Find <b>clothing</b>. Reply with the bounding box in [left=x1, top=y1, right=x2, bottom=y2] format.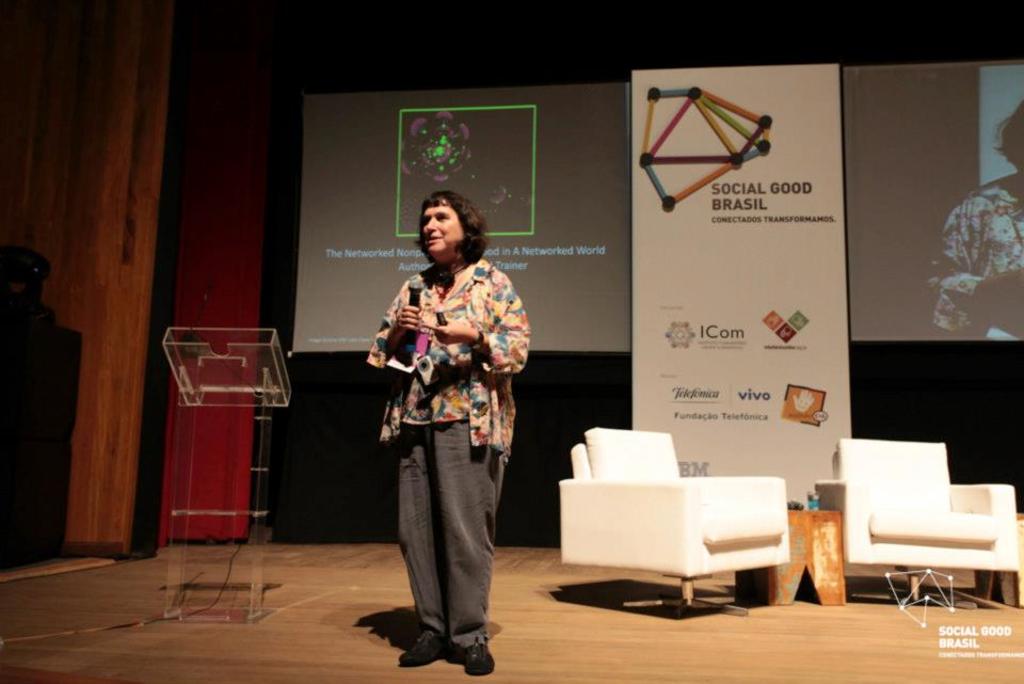
[left=367, top=258, right=519, bottom=462].
